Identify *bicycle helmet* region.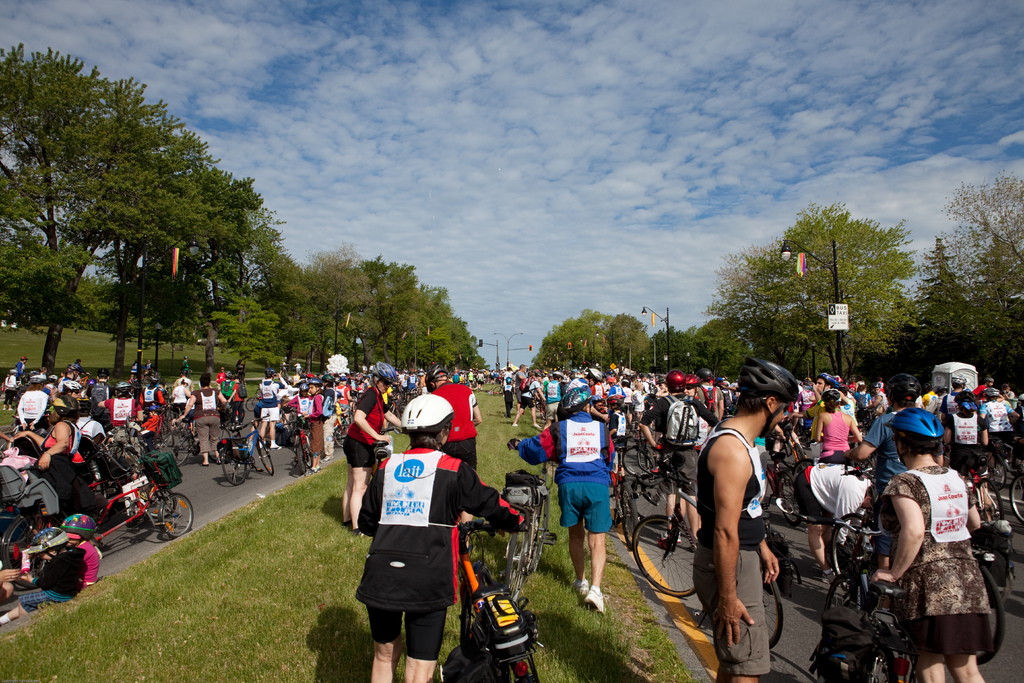
Region: (323, 375, 334, 383).
